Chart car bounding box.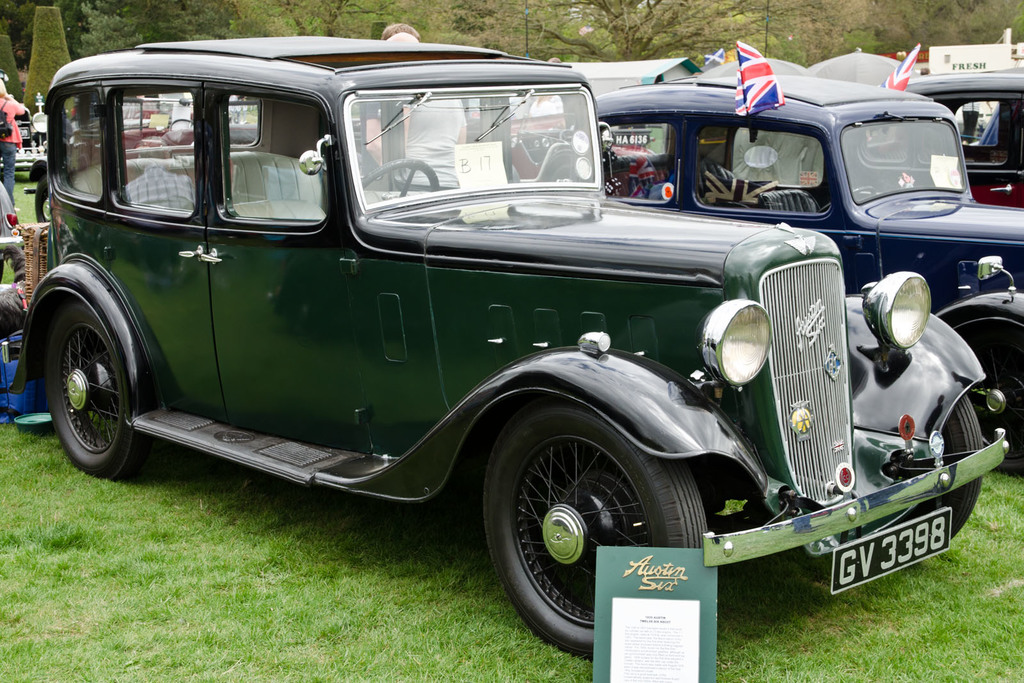
Charted: (x1=18, y1=99, x2=235, y2=218).
